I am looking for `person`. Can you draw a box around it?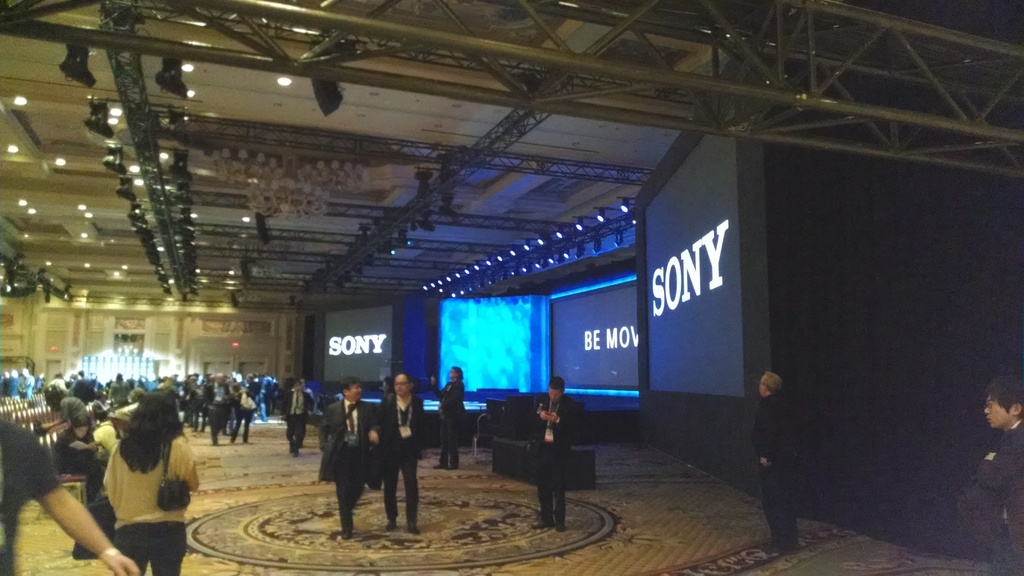
Sure, the bounding box is (529, 371, 585, 510).
